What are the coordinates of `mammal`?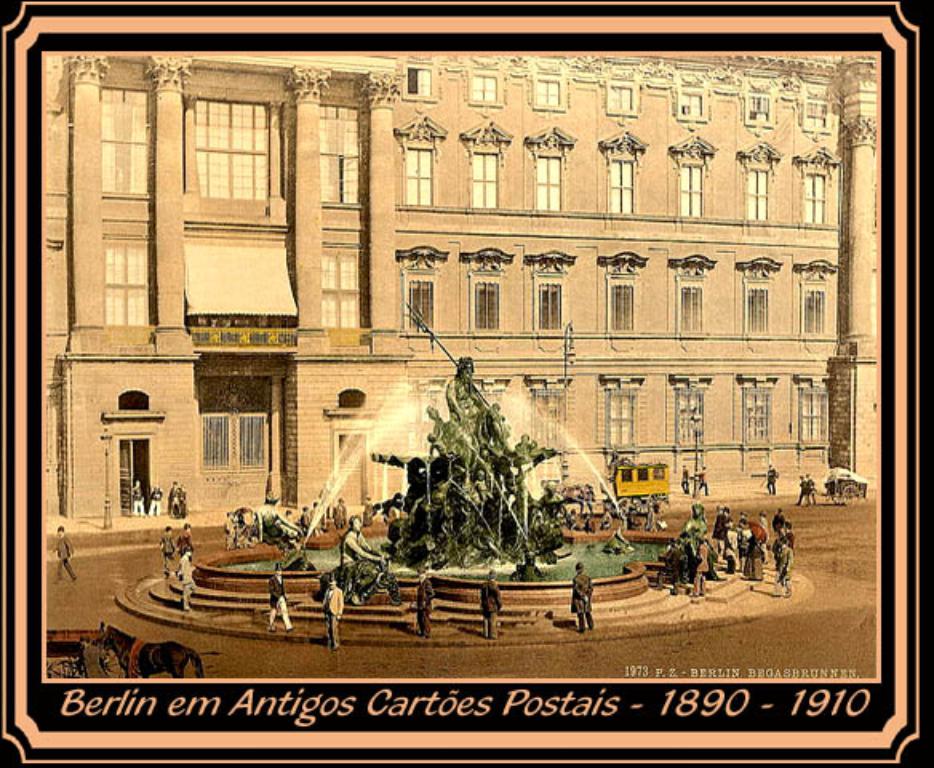
(752, 512, 768, 560).
